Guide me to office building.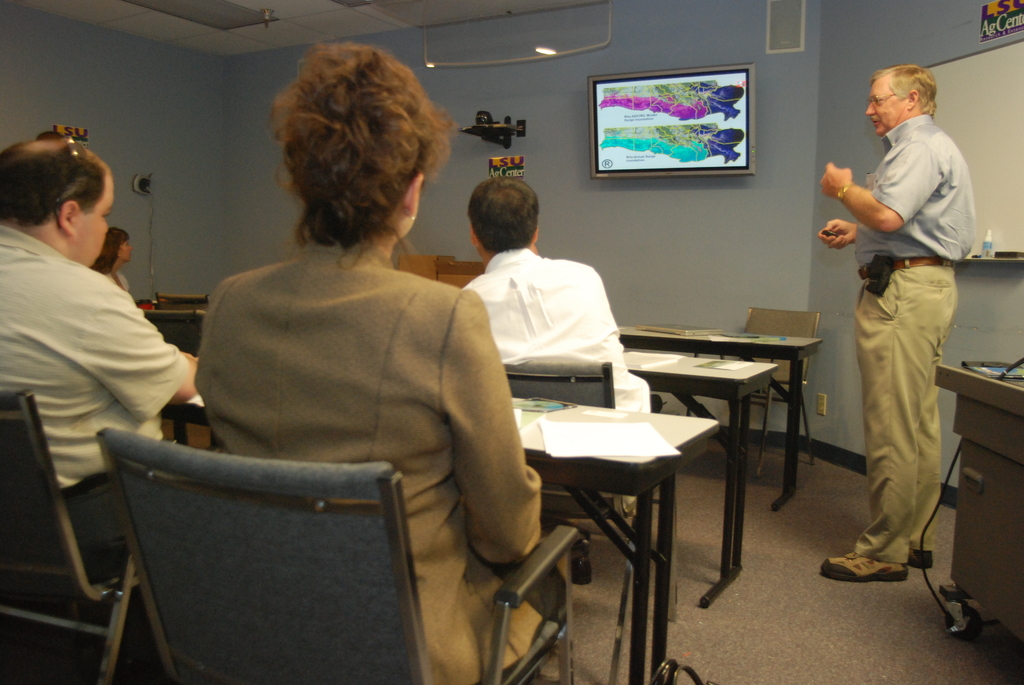
Guidance: Rect(19, 5, 937, 673).
